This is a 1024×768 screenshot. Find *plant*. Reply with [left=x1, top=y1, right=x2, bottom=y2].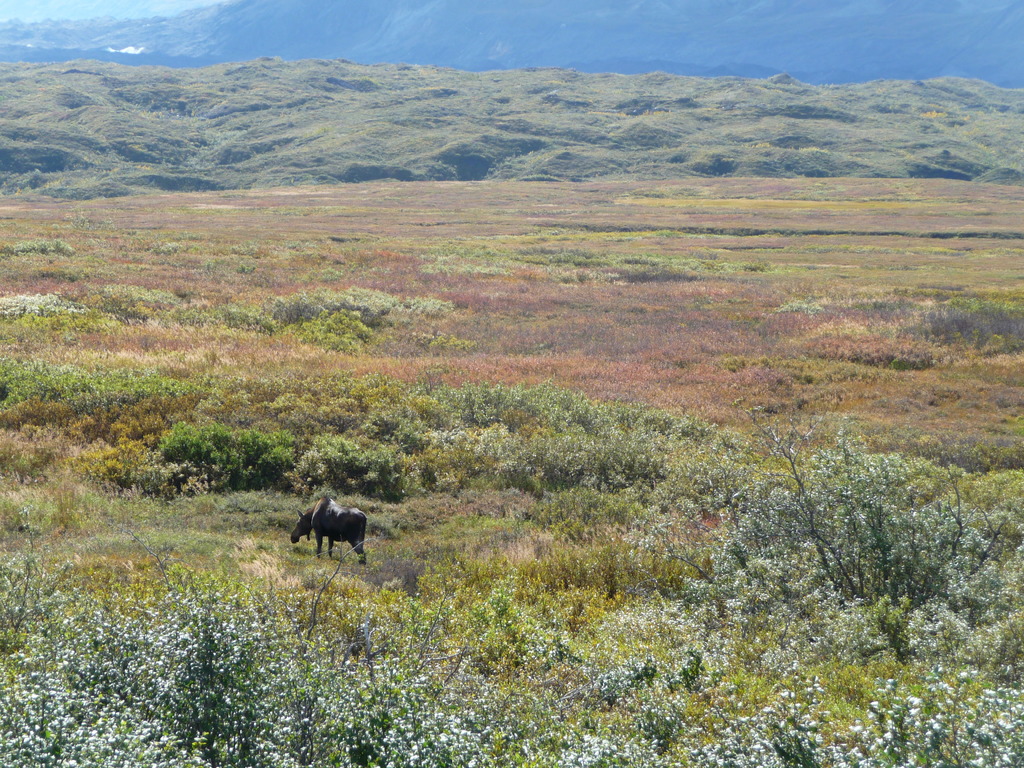
[left=0, top=239, right=72, bottom=257].
